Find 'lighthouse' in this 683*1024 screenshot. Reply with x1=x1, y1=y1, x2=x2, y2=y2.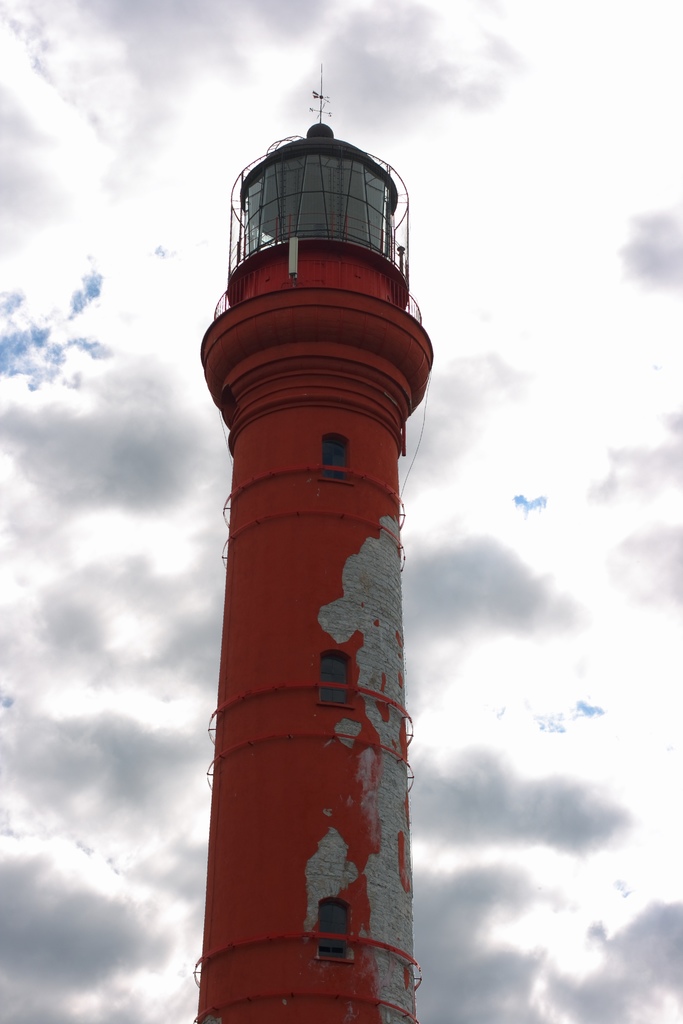
x1=193, y1=60, x2=435, y2=1023.
